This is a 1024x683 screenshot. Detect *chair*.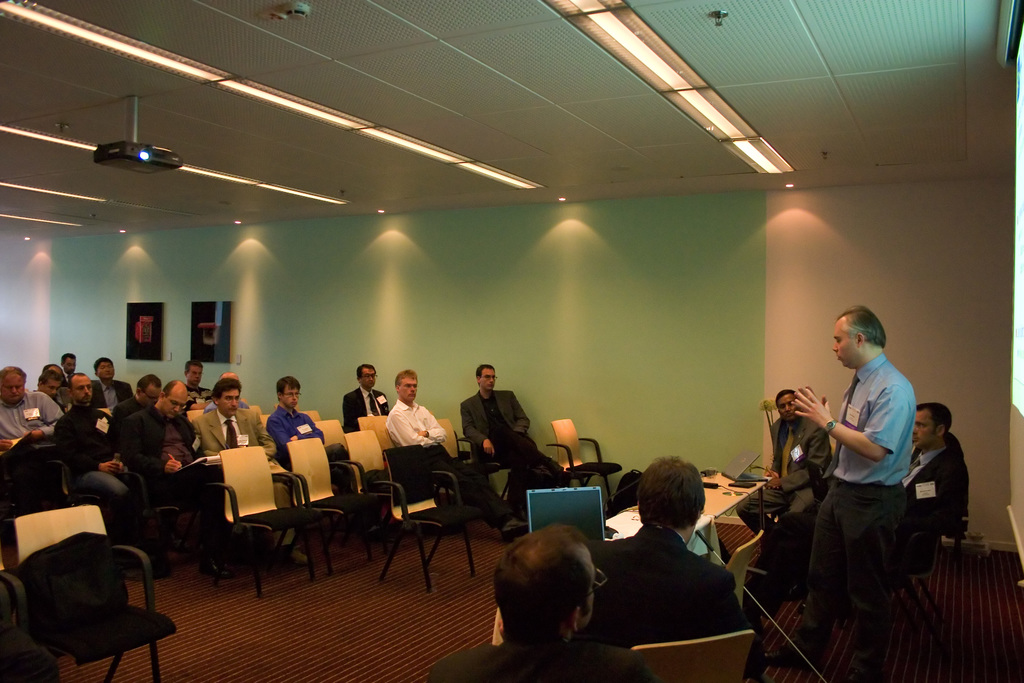
detection(304, 409, 320, 418).
